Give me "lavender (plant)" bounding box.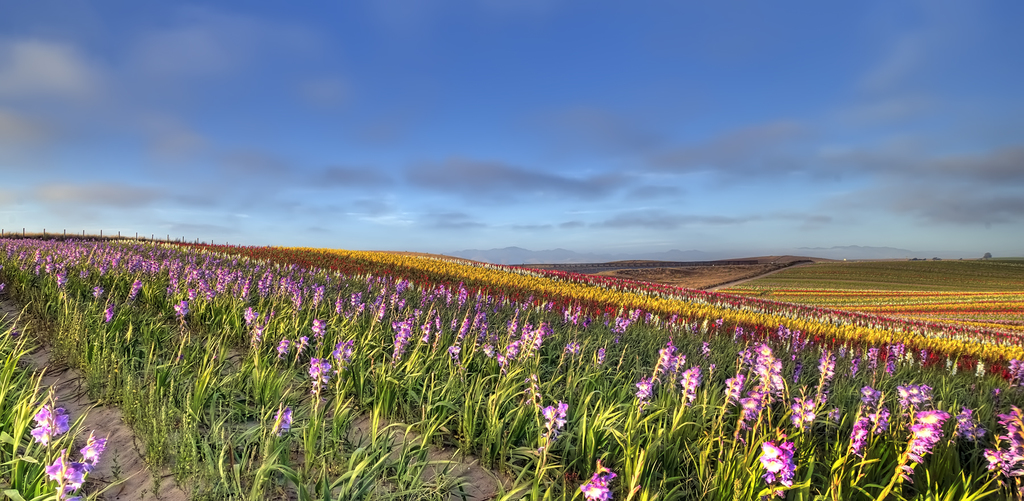
bbox=(568, 329, 604, 363).
